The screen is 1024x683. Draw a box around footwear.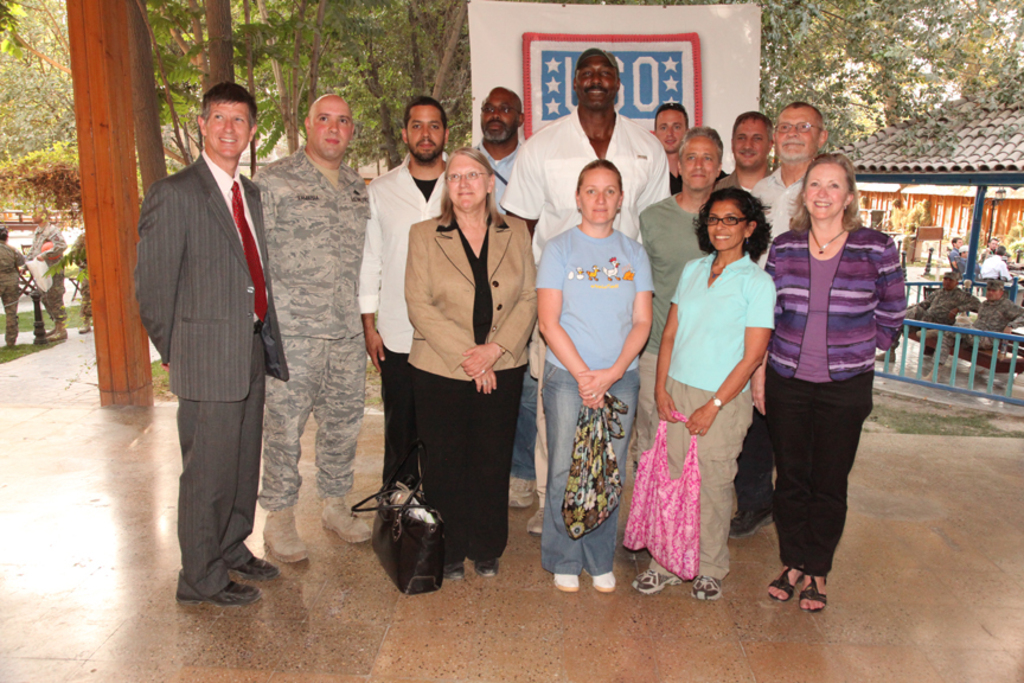
320, 497, 370, 538.
